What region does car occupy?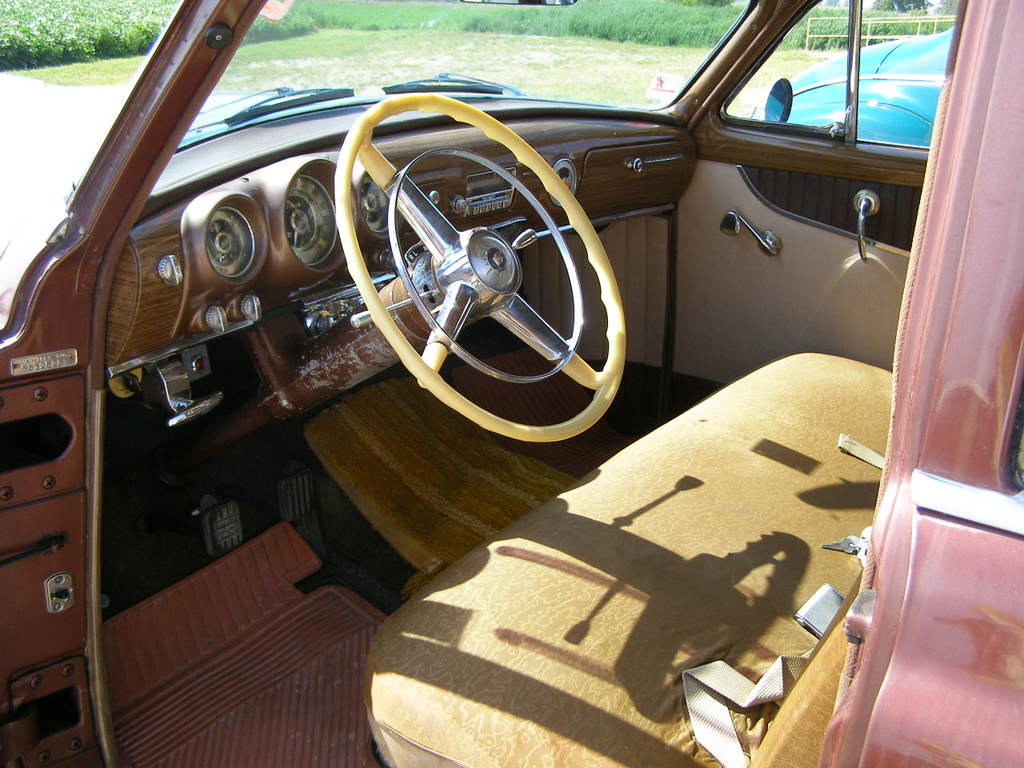
(739, 26, 954, 147).
